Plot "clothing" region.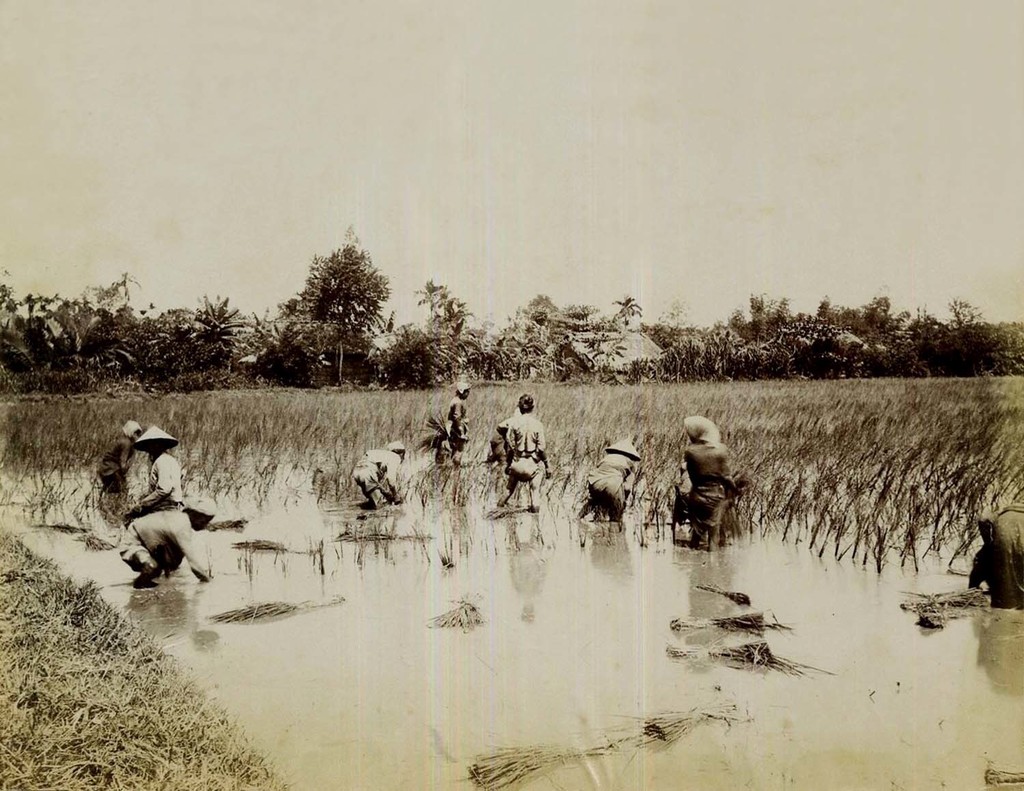
Plotted at [x1=680, y1=441, x2=728, y2=553].
